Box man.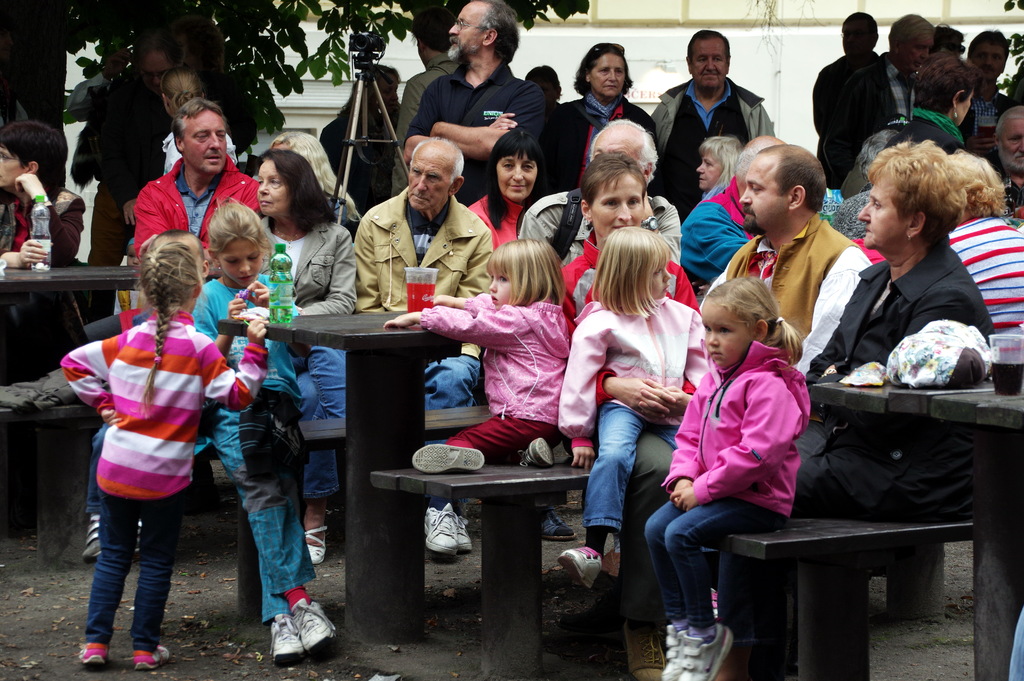
[x1=403, y1=0, x2=551, y2=207].
